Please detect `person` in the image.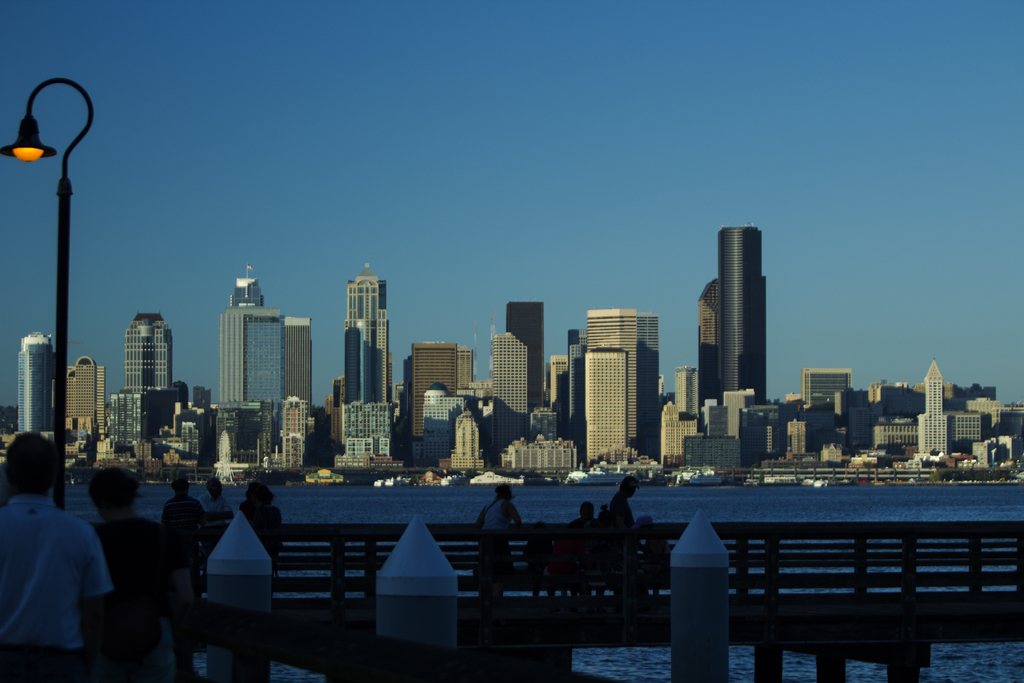
Rect(614, 476, 635, 600).
